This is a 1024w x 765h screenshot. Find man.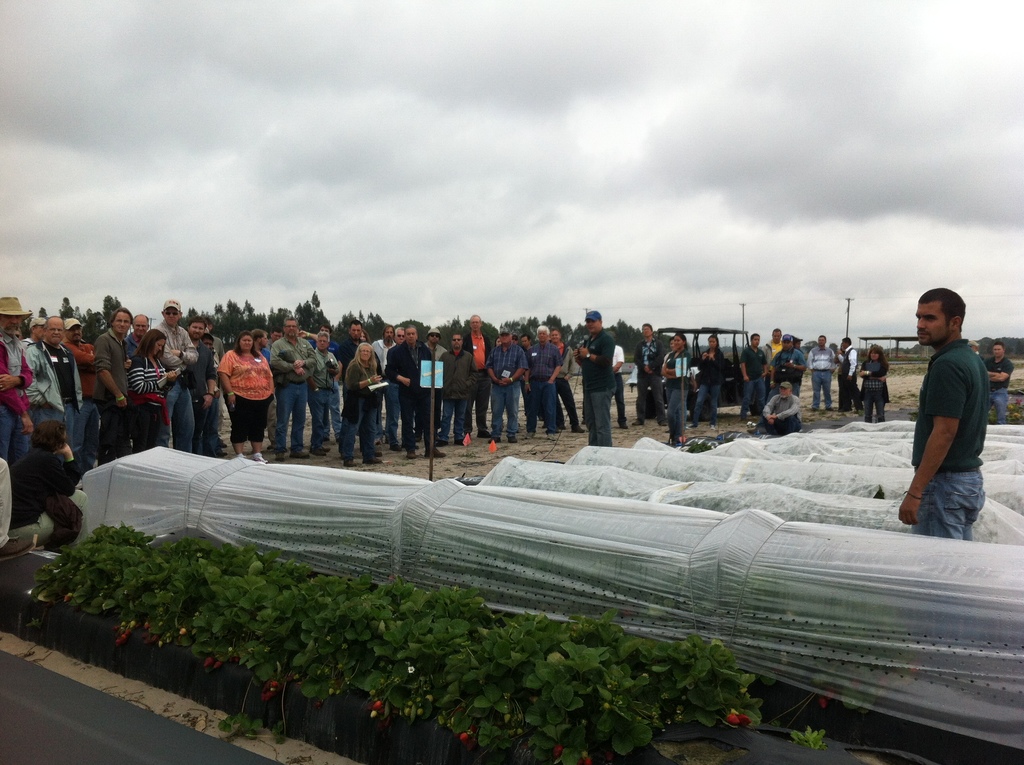
Bounding box: x1=333 y1=322 x2=371 y2=383.
